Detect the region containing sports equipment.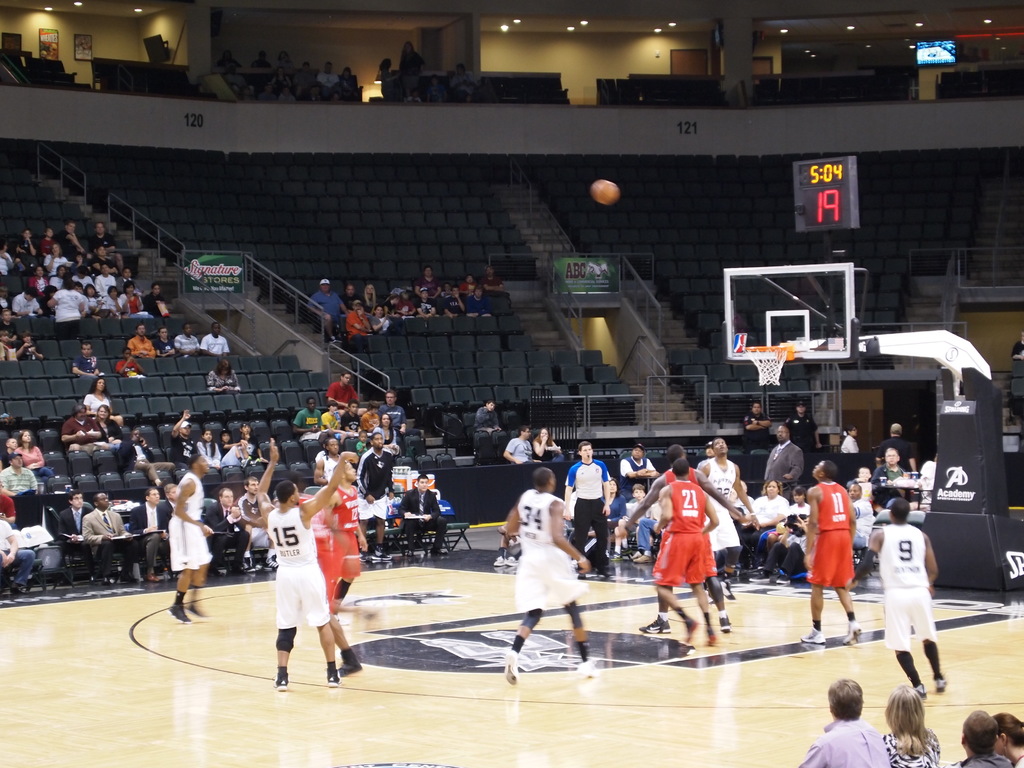
(left=571, top=657, right=596, bottom=679).
